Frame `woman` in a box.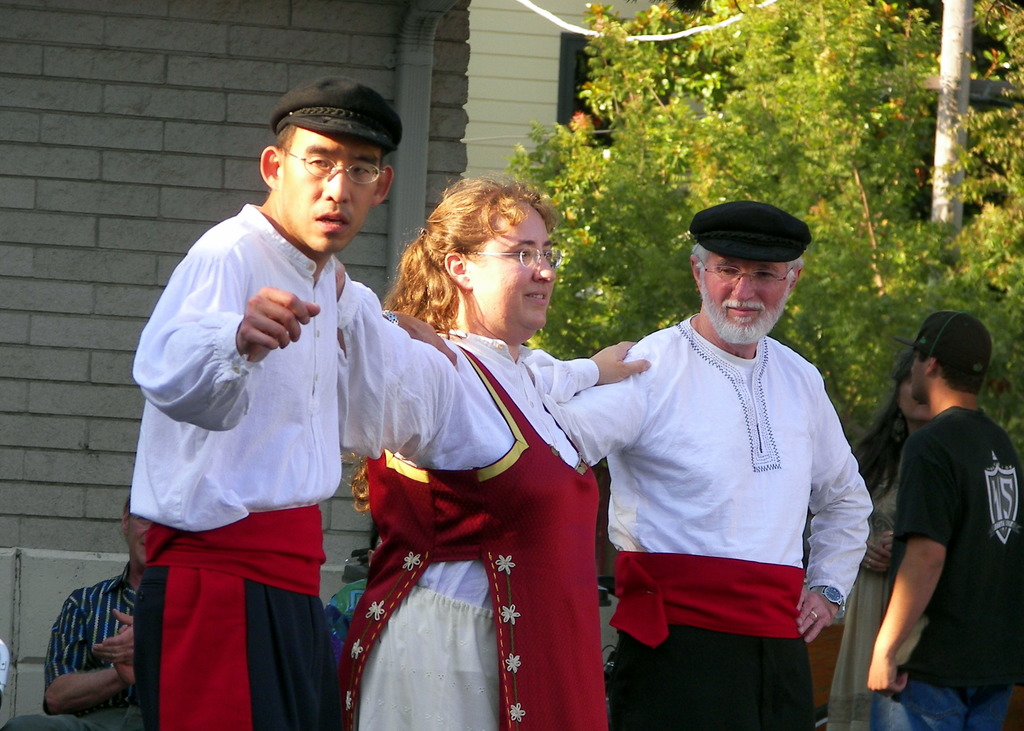
x1=334 y1=172 x2=600 y2=728.
